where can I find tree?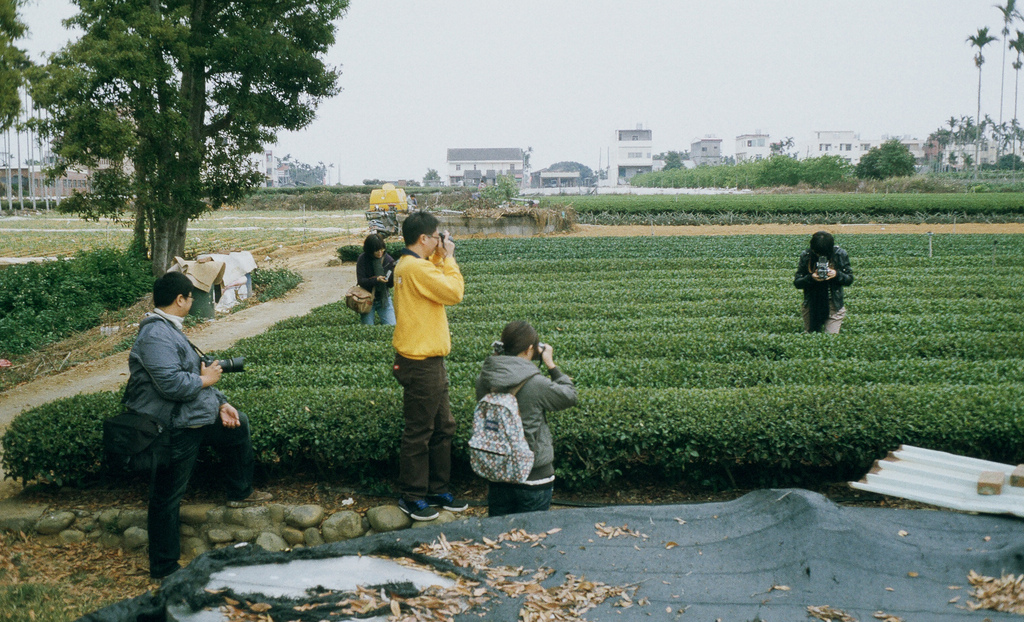
You can find it at rect(662, 147, 687, 171).
